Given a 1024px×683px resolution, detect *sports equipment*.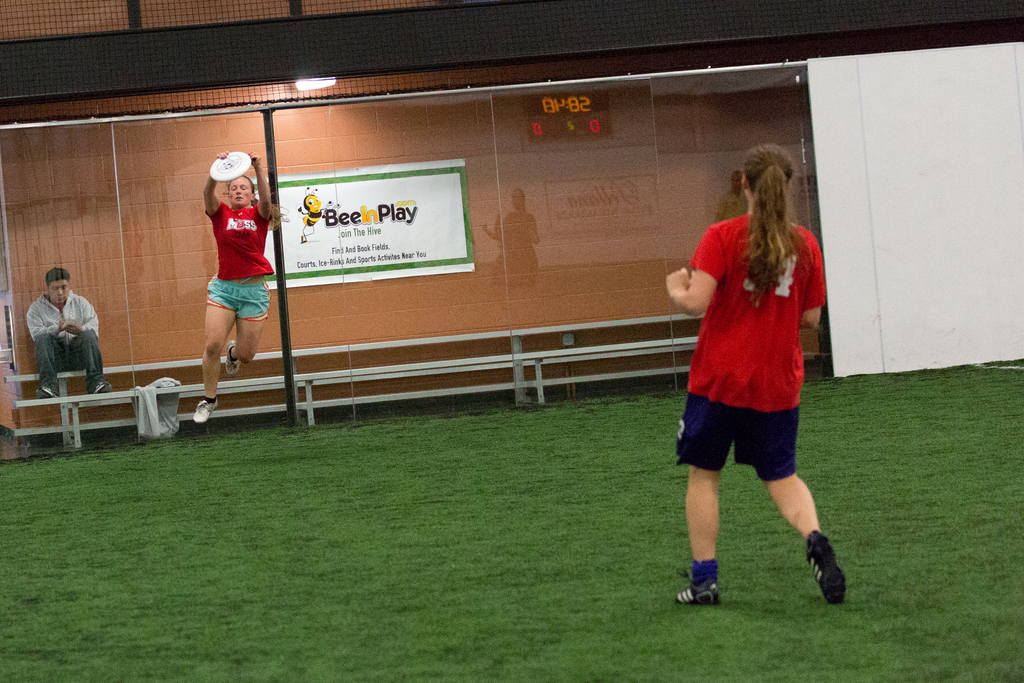
Rect(207, 153, 253, 182).
